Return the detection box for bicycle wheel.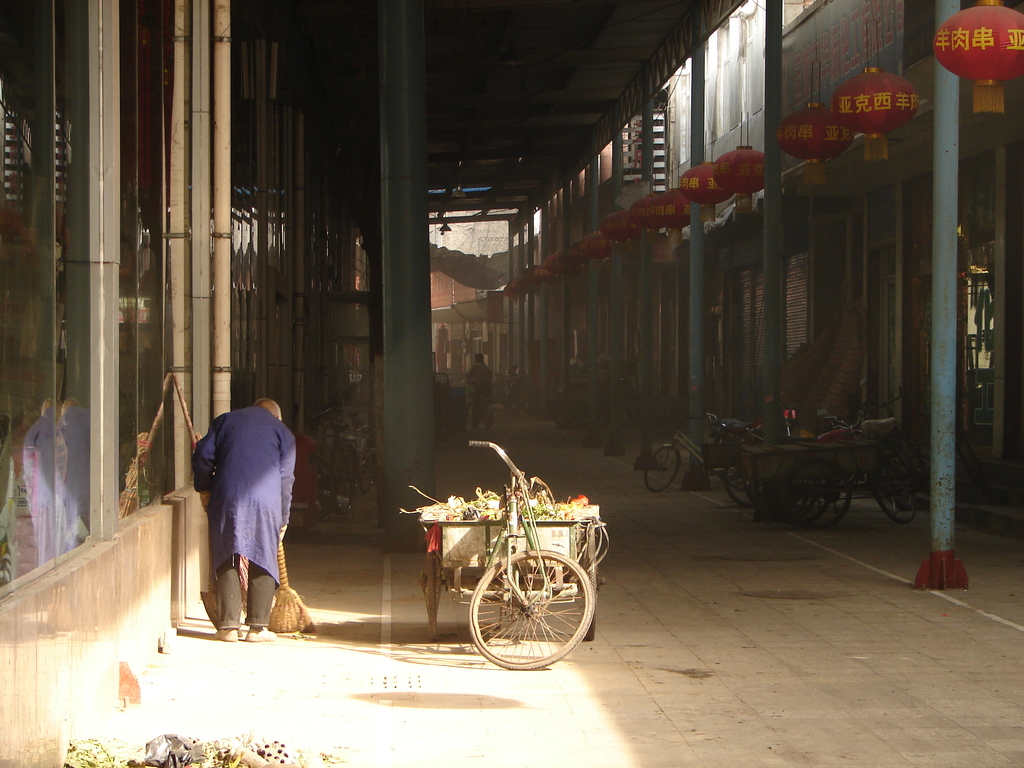
{"left": 570, "top": 399, "right": 589, "bottom": 429}.
